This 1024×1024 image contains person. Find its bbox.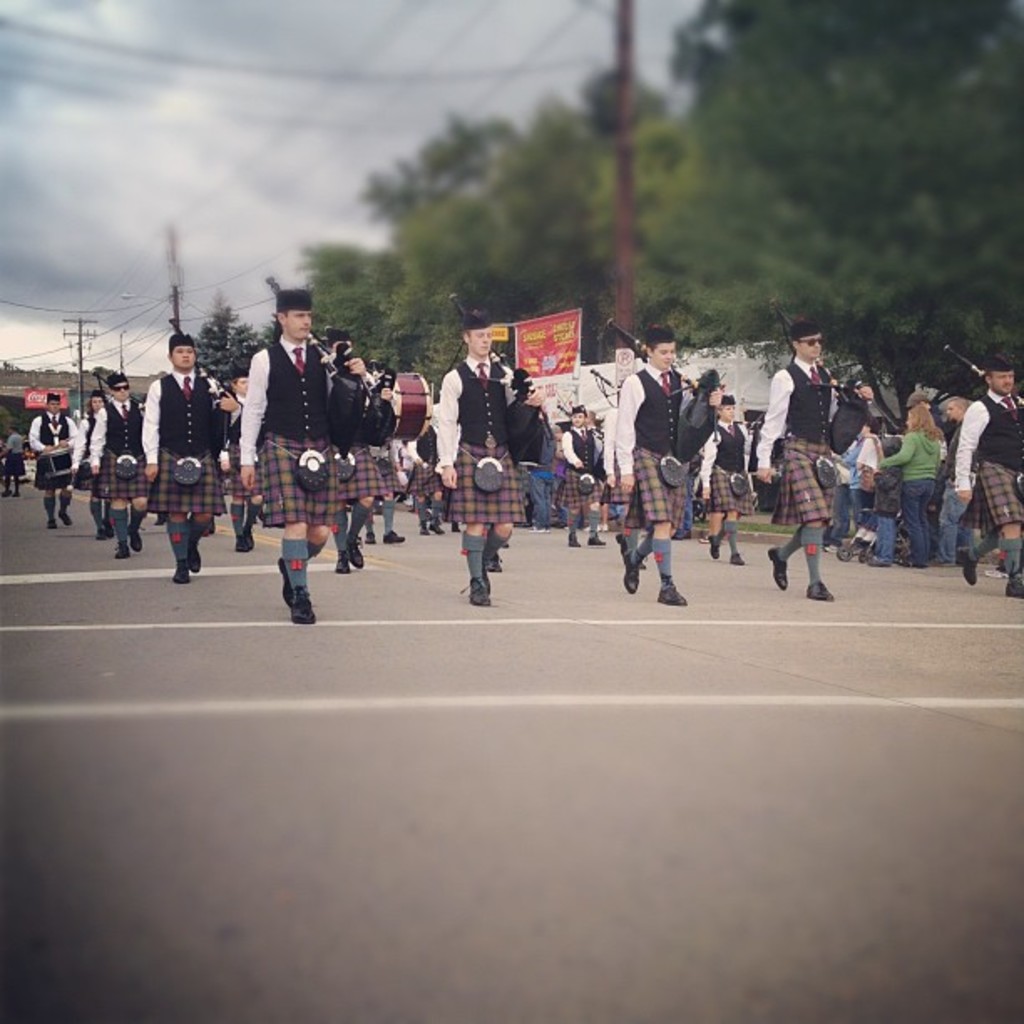
left=748, top=330, right=850, bottom=592.
